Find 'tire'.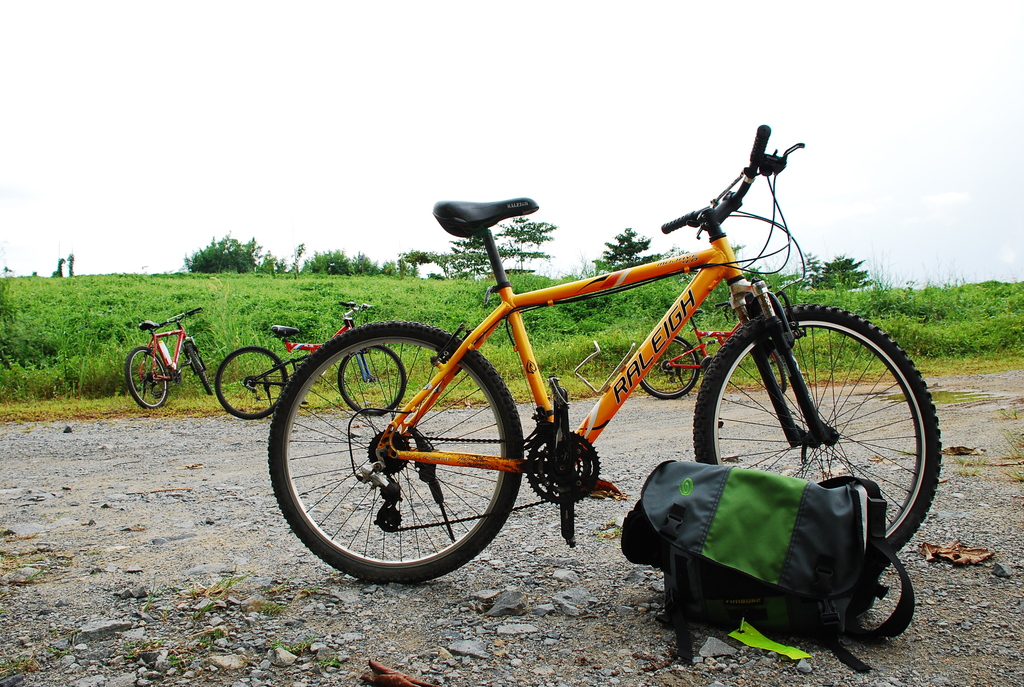
x1=692, y1=301, x2=943, y2=557.
